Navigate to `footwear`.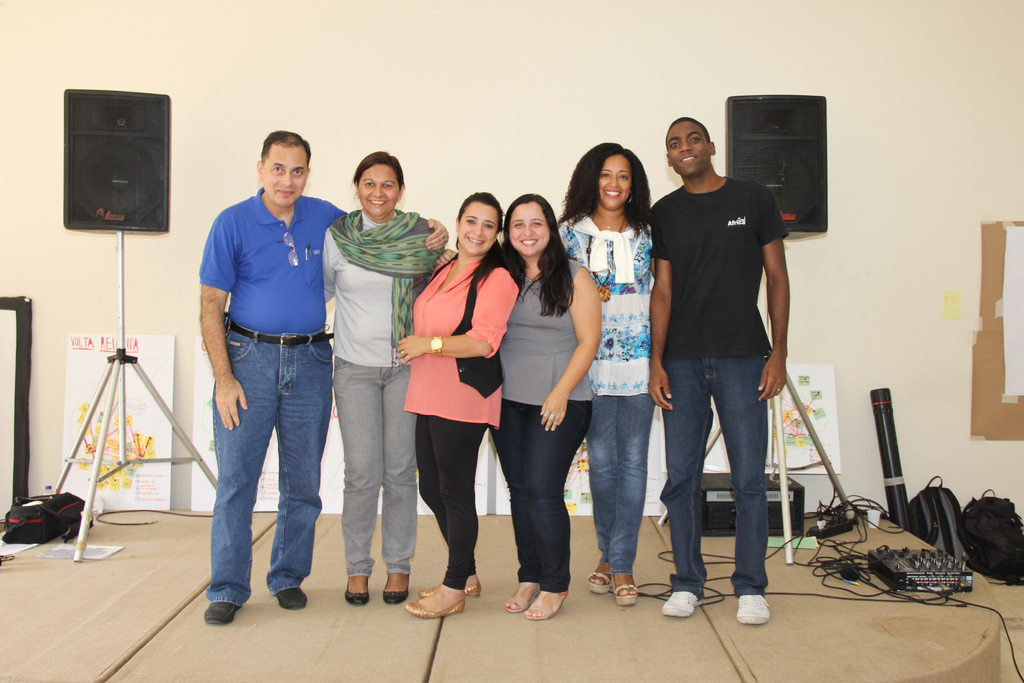
Navigation target: bbox(347, 584, 371, 607).
